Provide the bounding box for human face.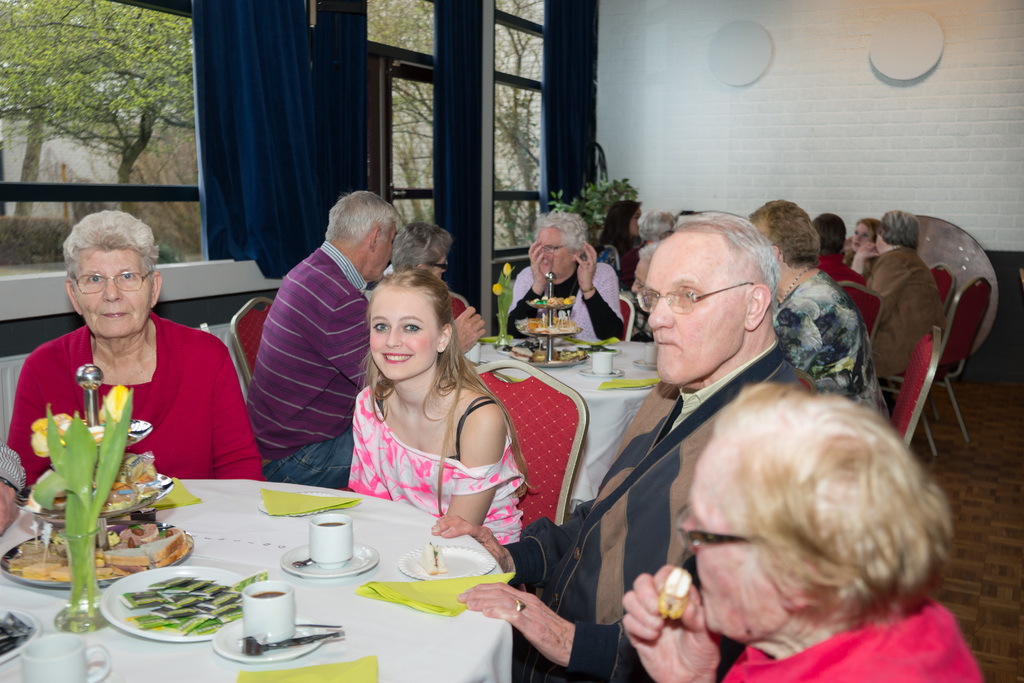
bbox(534, 227, 571, 279).
